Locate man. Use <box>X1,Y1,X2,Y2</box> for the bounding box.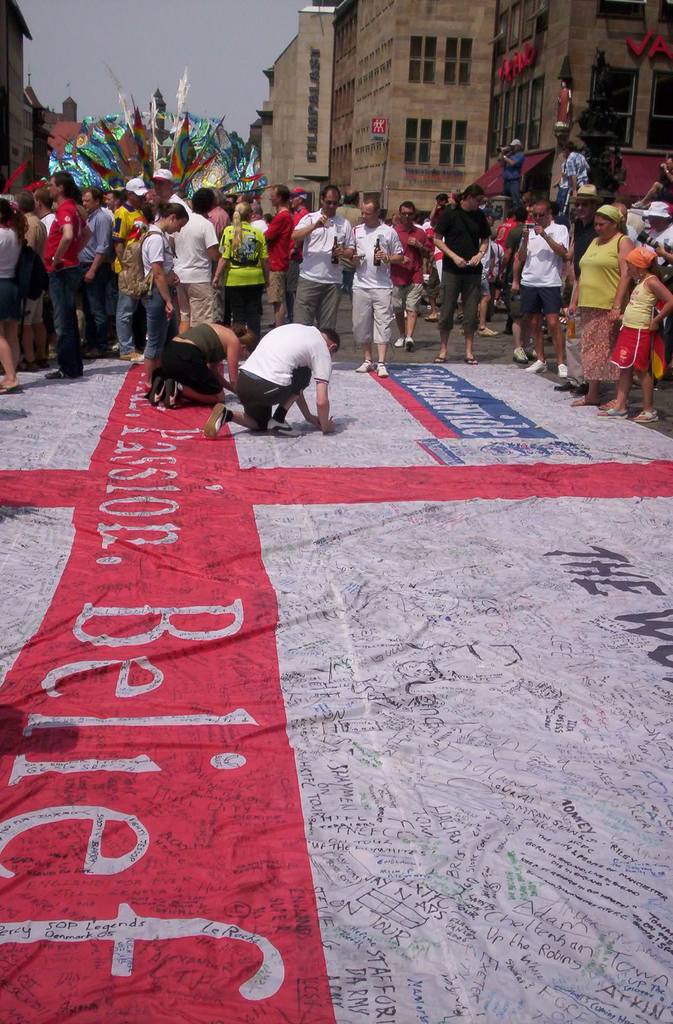
<box>164,181,224,329</box>.
